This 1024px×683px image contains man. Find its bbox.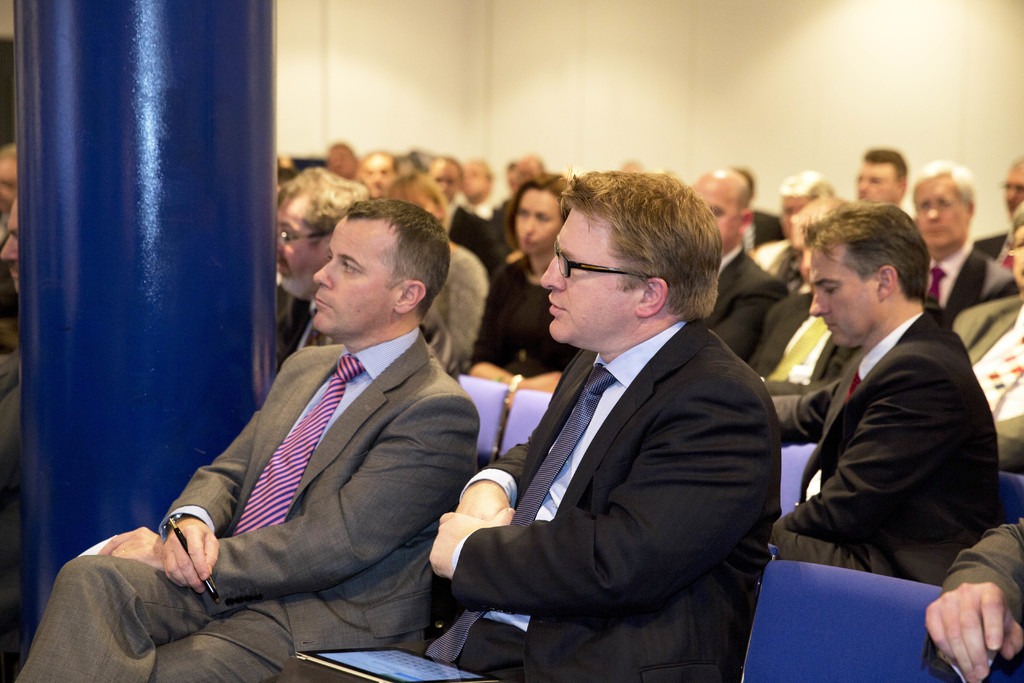
<bbox>402, 183, 491, 370</bbox>.
